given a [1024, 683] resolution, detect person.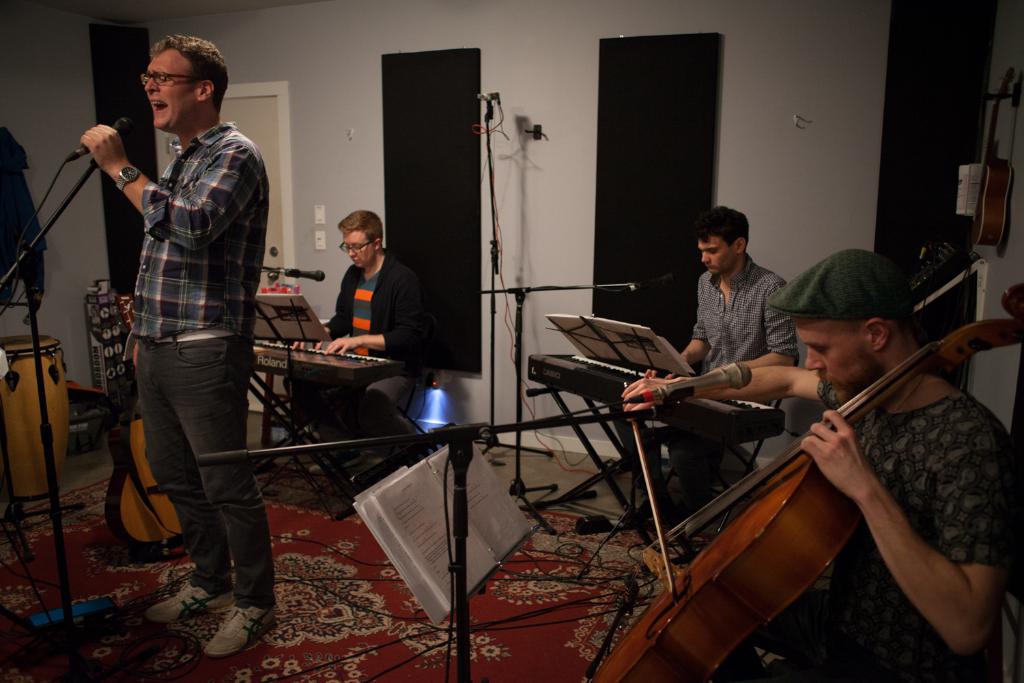
l=766, t=248, r=1021, b=682.
